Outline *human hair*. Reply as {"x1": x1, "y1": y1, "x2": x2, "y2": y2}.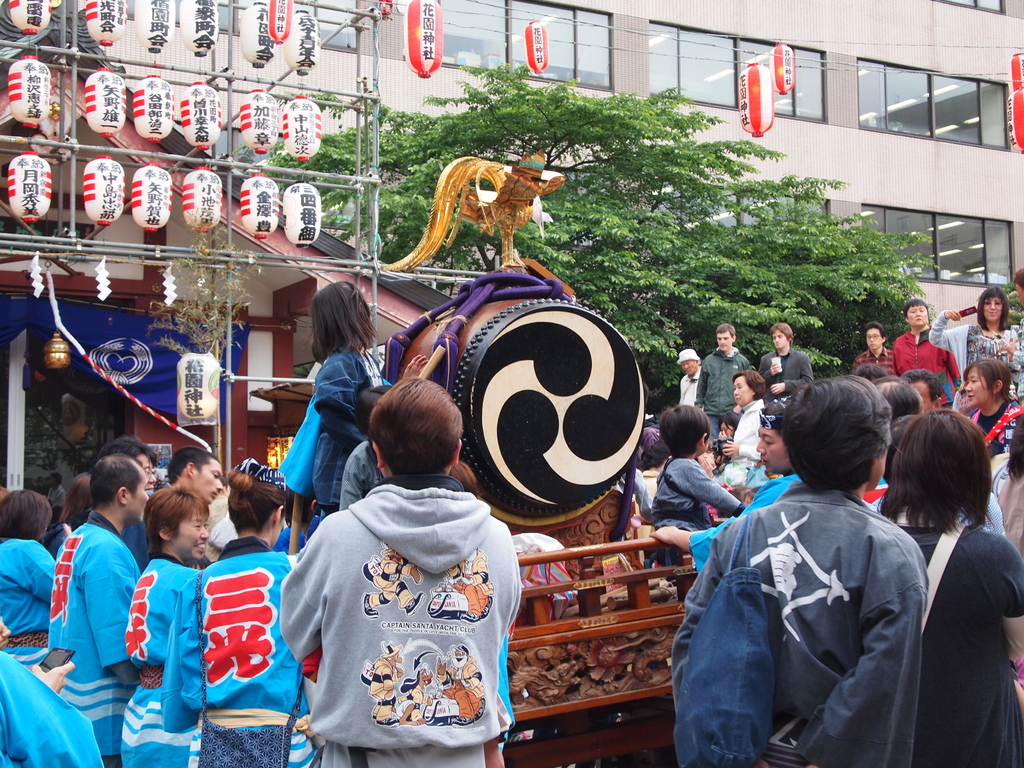
{"x1": 960, "y1": 361, "x2": 1012, "y2": 401}.
